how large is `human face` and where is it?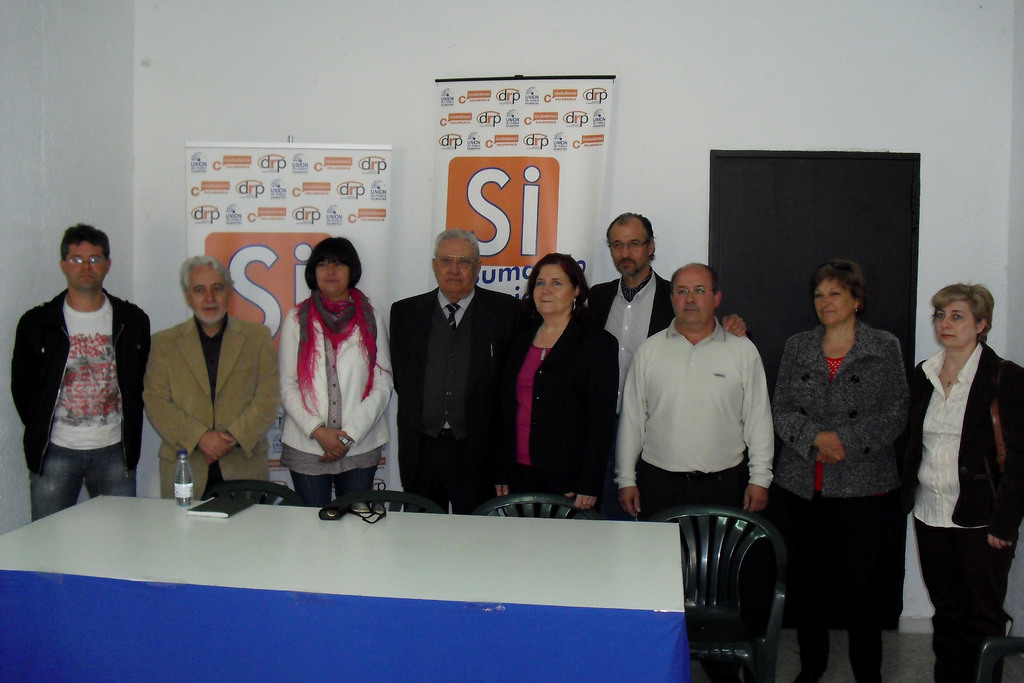
Bounding box: [674, 274, 714, 323].
